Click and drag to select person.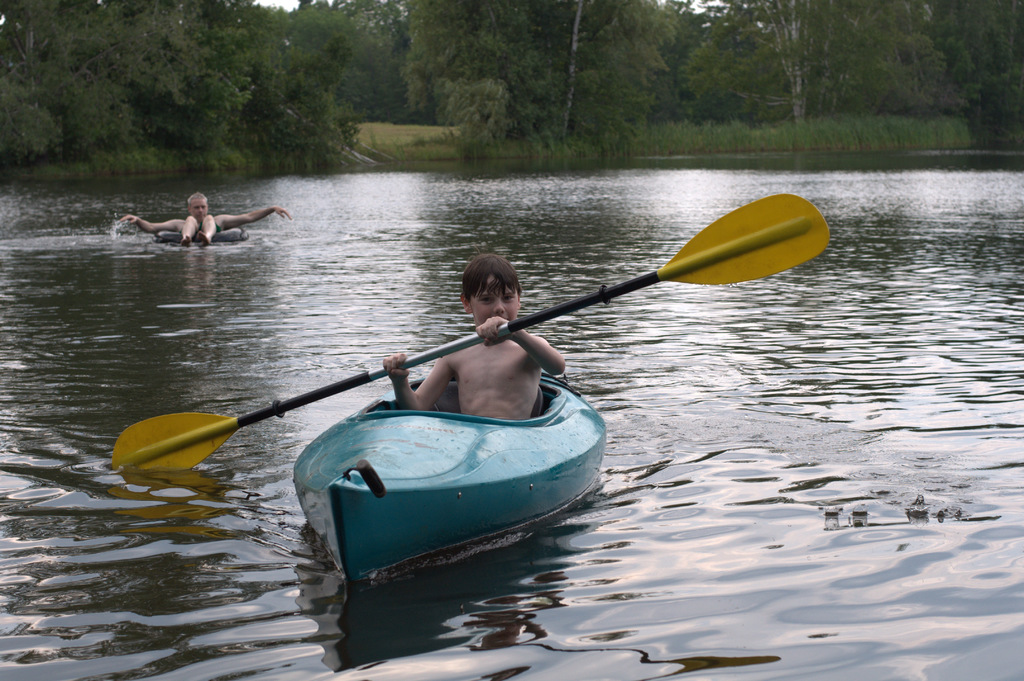
Selection: Rect(113, 187, 291, 244).
